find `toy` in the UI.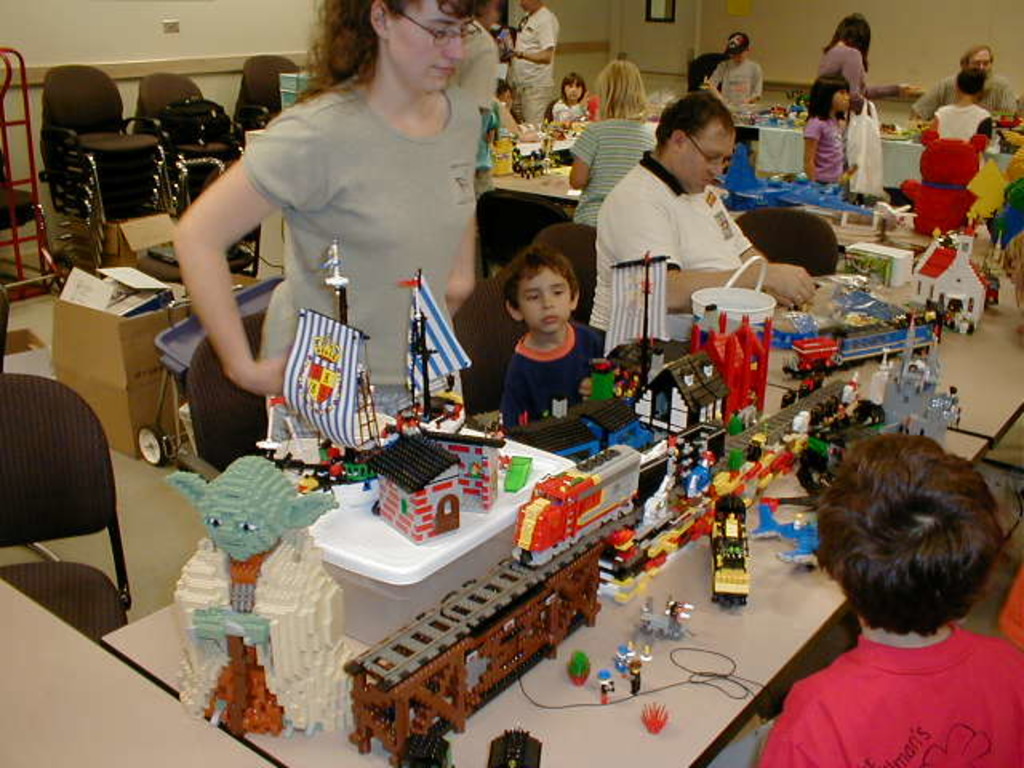
UI element at locate(350, 442, 653, 766).
